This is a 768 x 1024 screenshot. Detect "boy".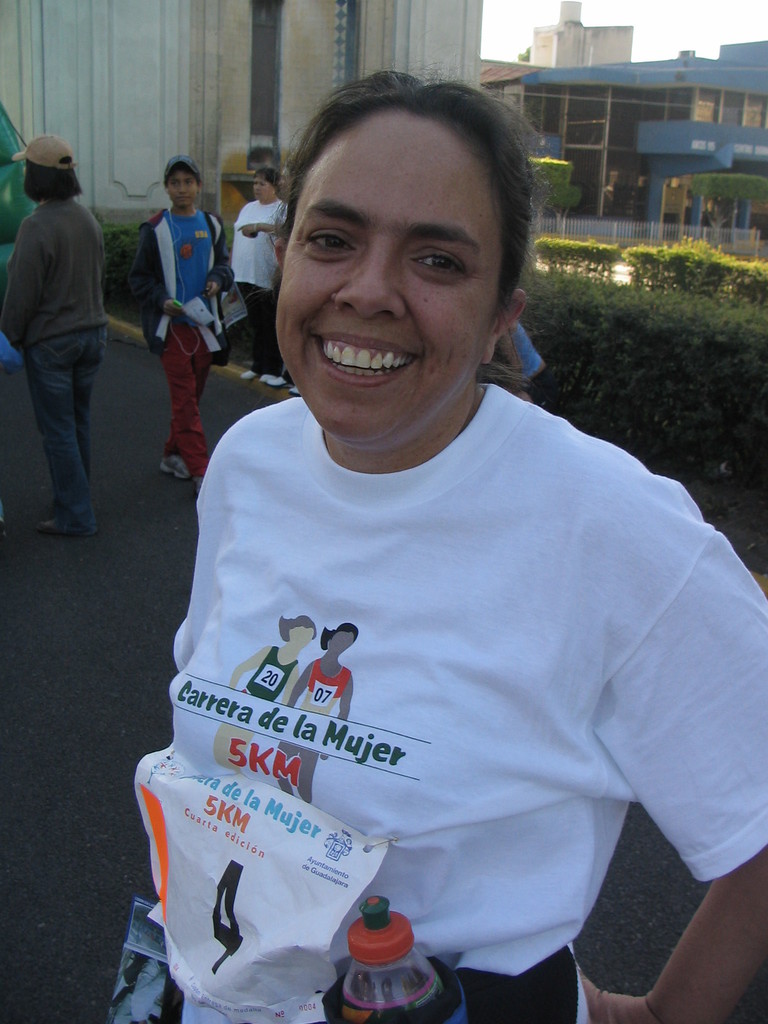
(129, 154, 238, 486).
